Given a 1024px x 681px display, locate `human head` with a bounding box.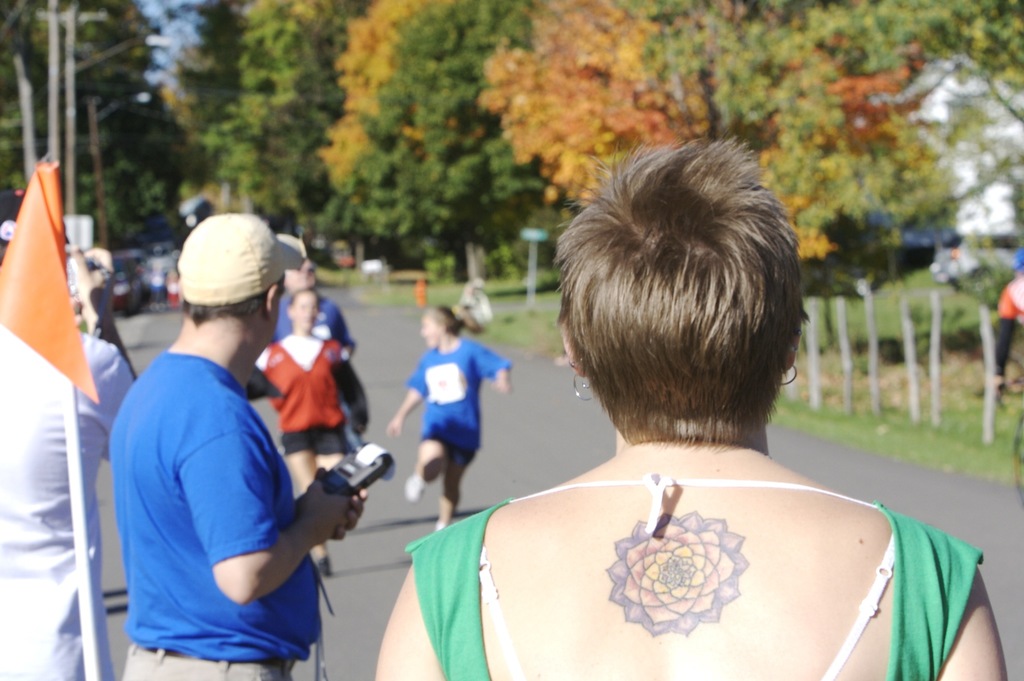
Located: 416,300,476,351.
